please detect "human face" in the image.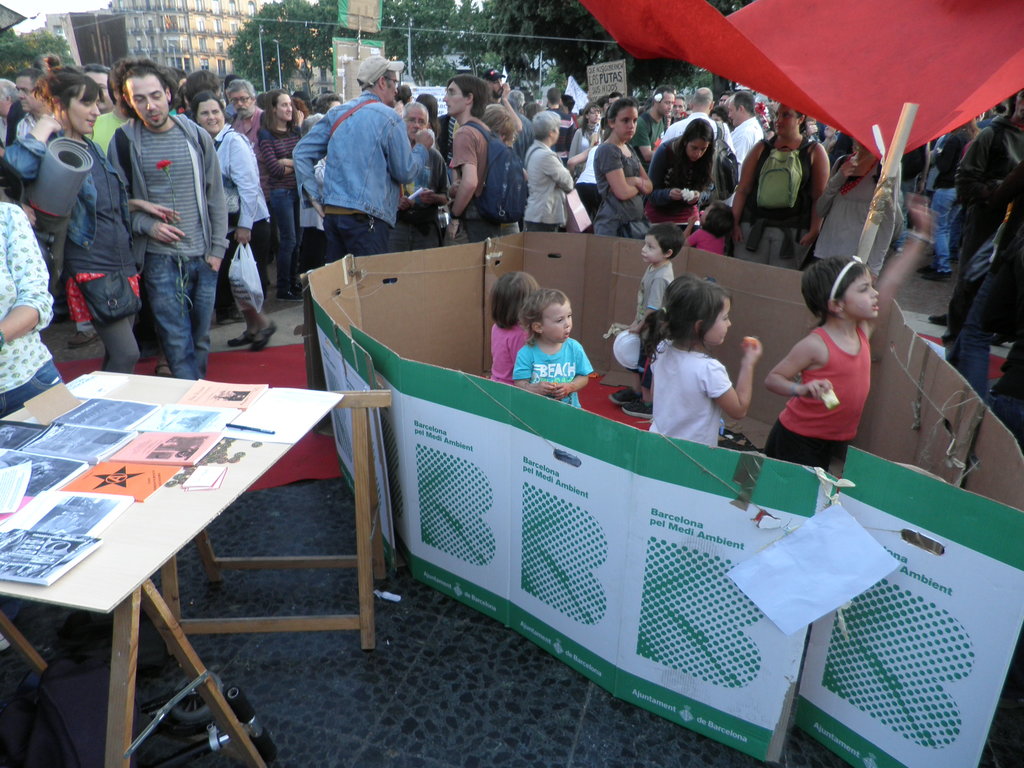
x1=70, y1=88, x2=99, y2=134.
